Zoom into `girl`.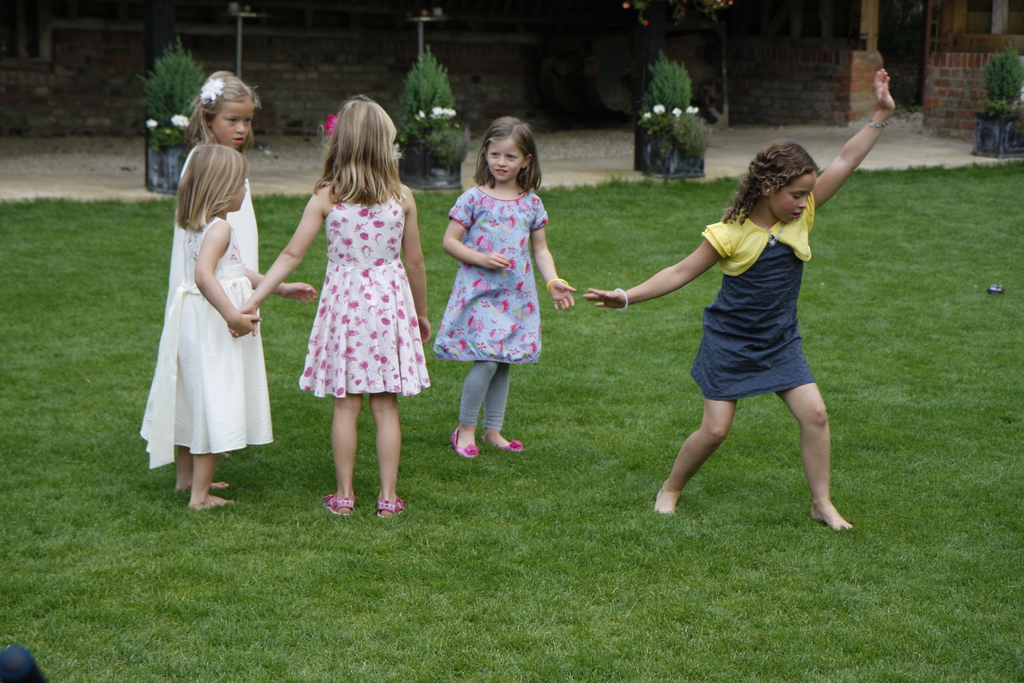
Zoom target: x1=578 y1=68 x2=900 y2=532.
